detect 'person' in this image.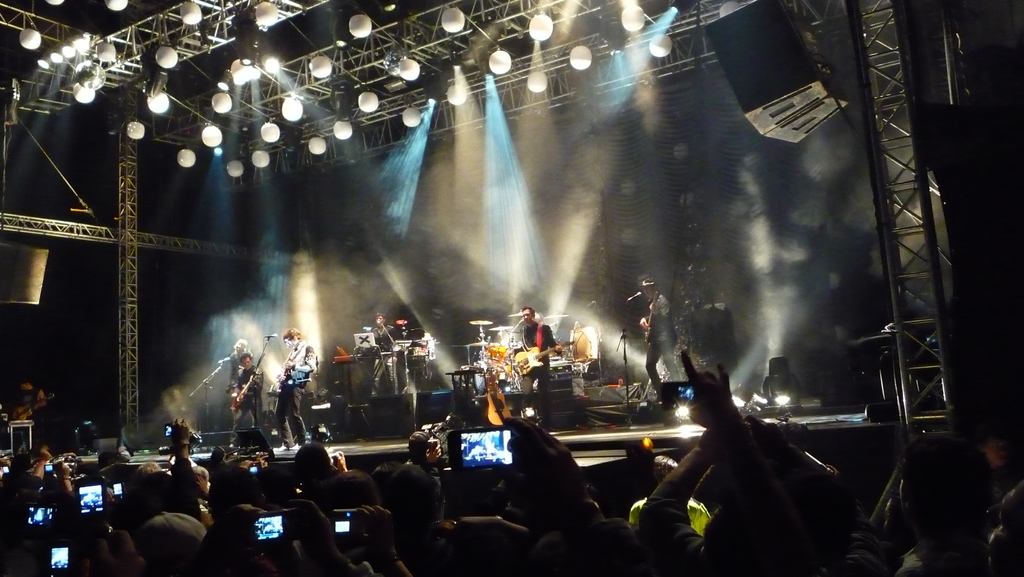
Detection: 628, 277, 676, 403.
